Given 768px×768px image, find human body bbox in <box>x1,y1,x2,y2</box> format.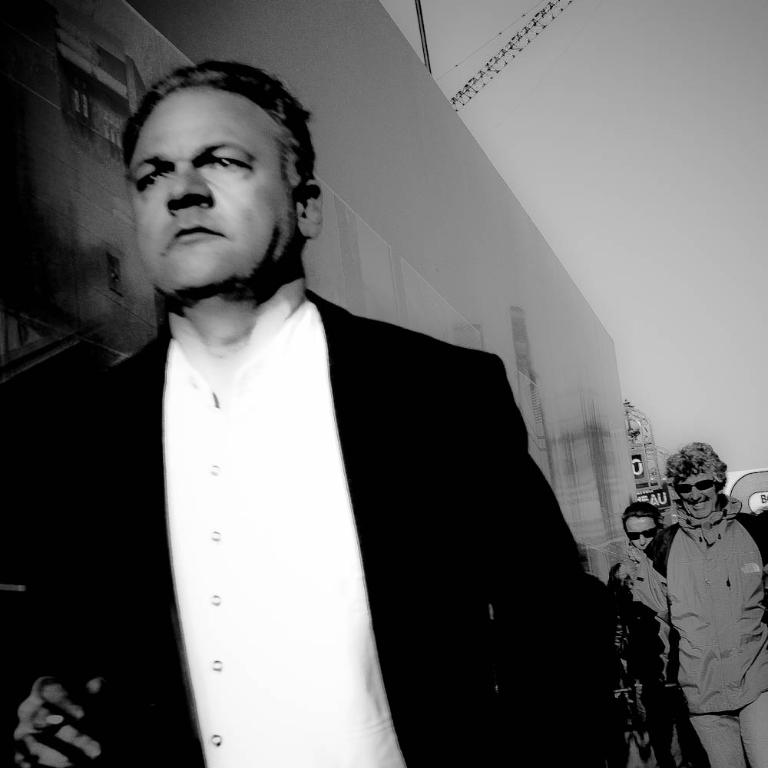
<box>582,576,629,767</box>.
